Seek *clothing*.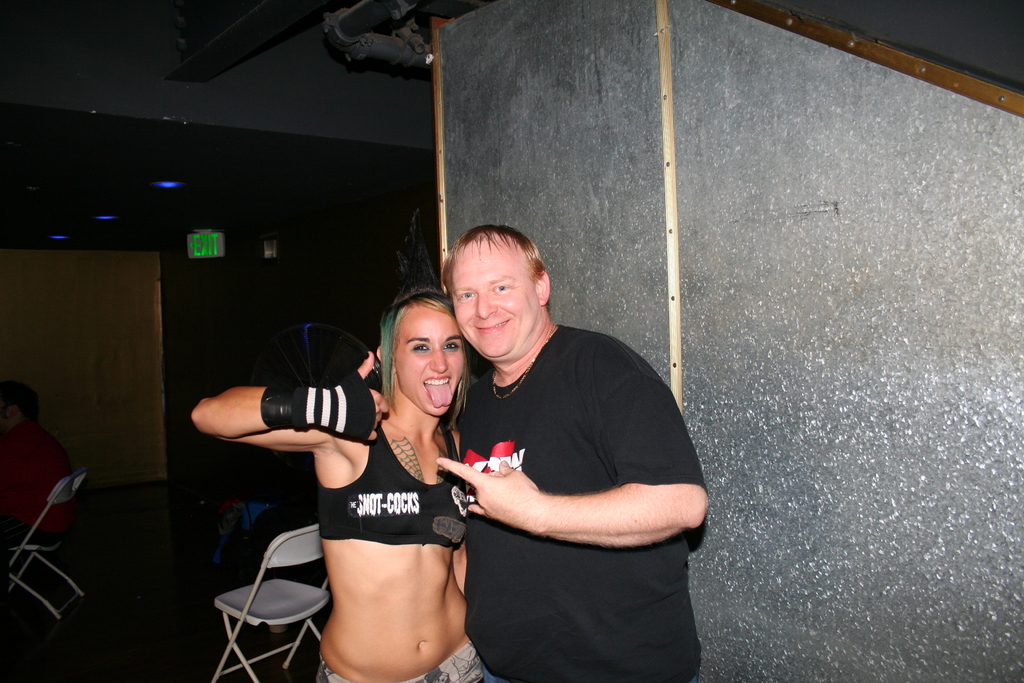
<region>438, 277, 701, 655</region>.
